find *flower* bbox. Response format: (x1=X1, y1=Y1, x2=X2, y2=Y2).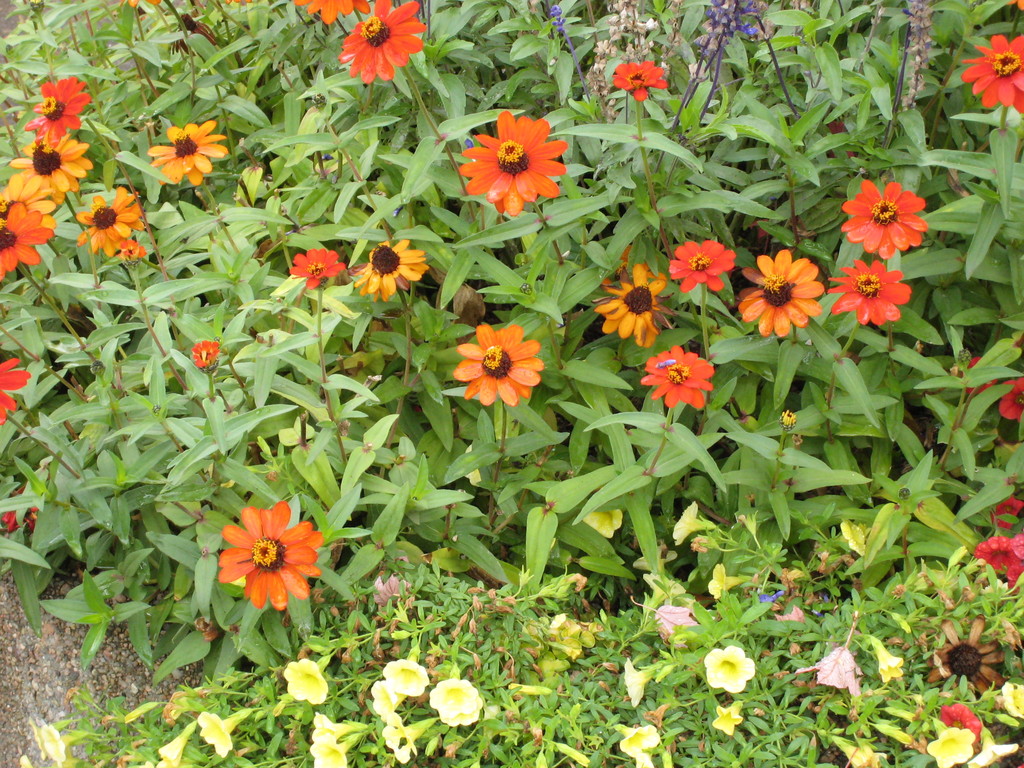
(x1=863, y1=636, x2=900, y2=686).
